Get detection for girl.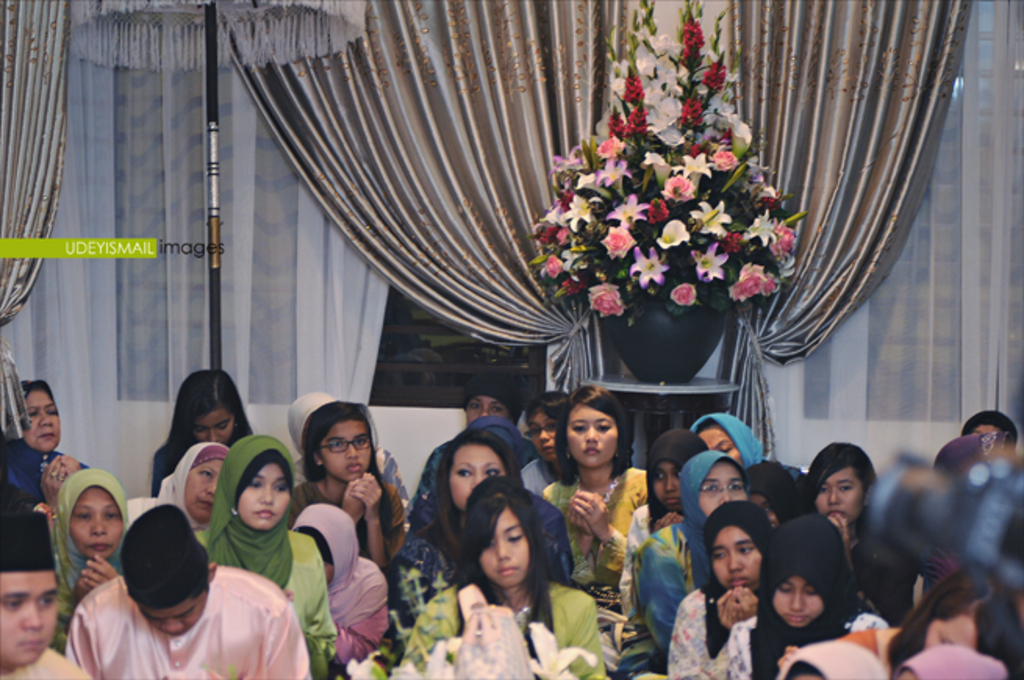
Detection: [x1=533, y1=383, x2=650, y2=600].
